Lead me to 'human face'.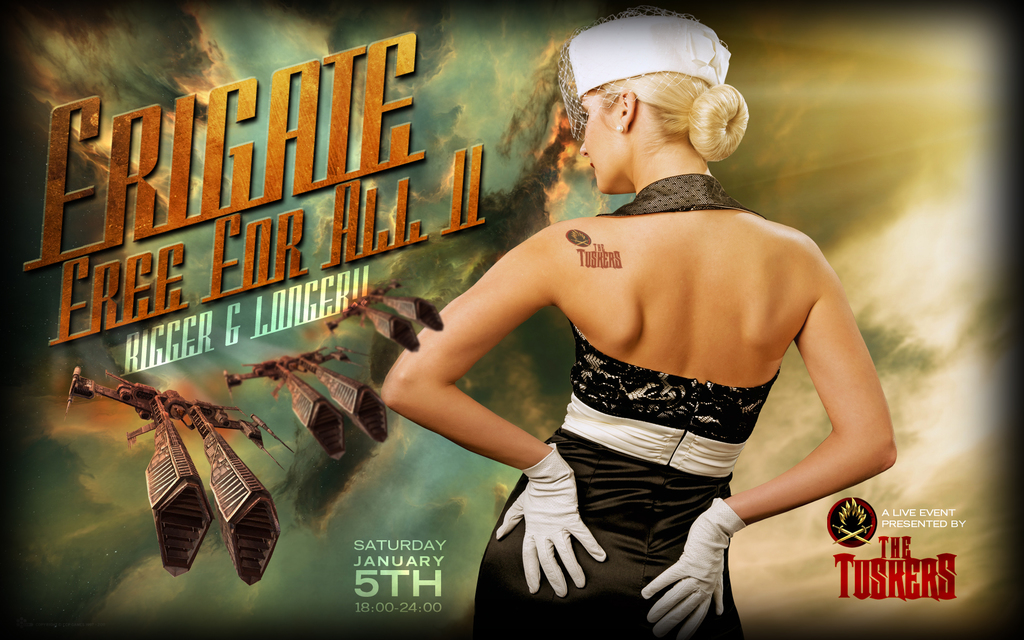
Lead to Rect(581, 88, 626, 191).
